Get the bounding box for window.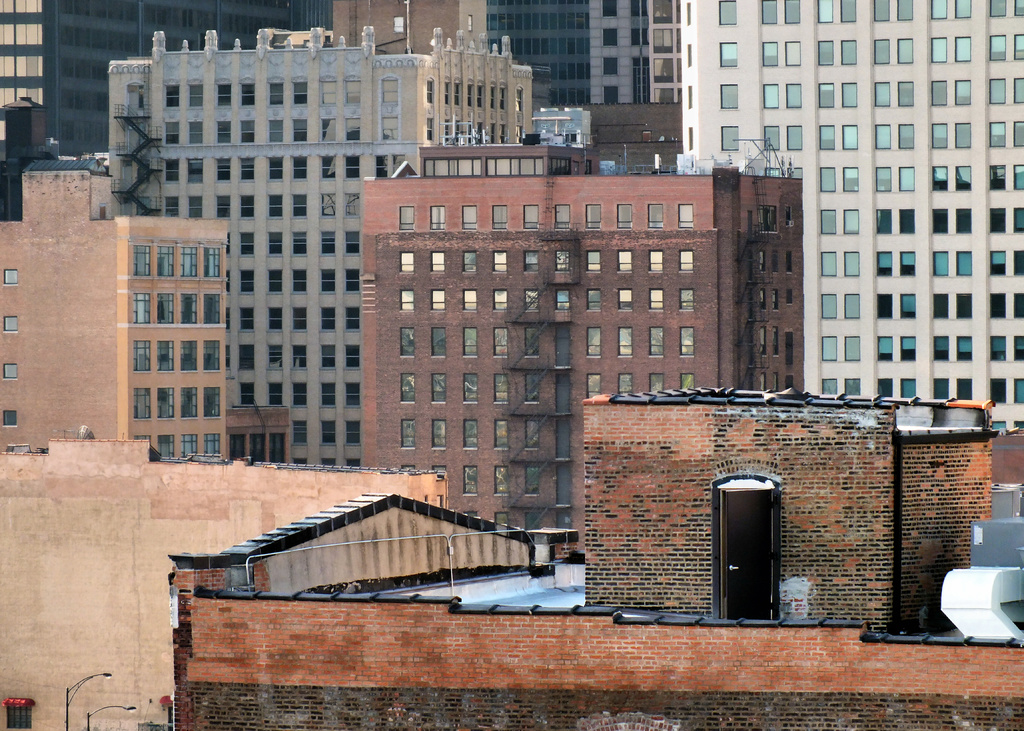
box(554, 465, 572, 508).
